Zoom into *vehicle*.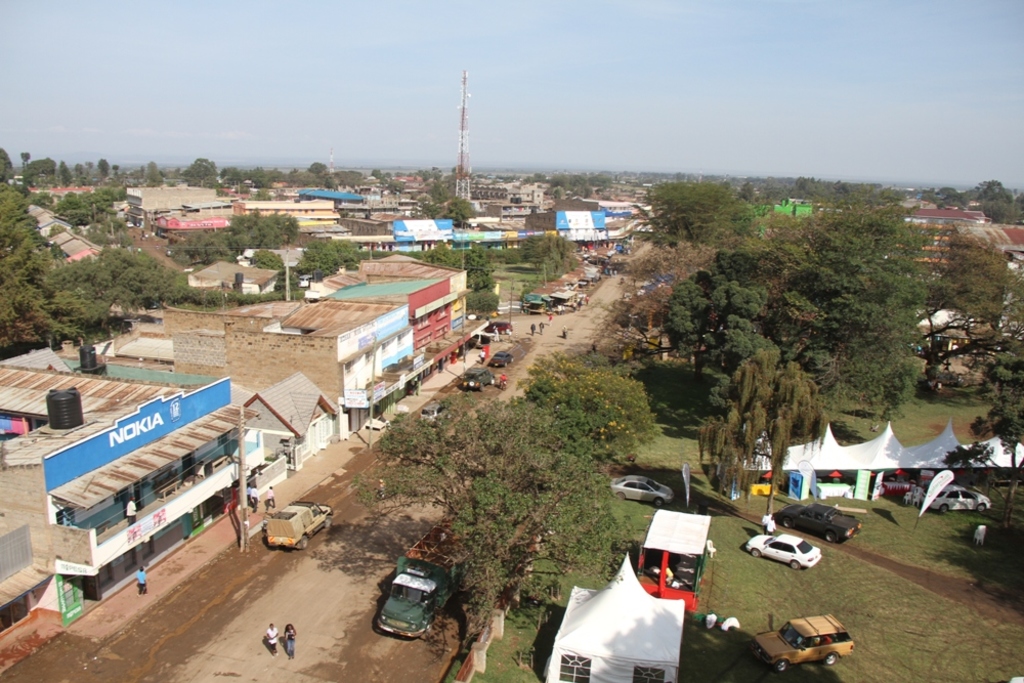
Zoom target: Rect(494, 347, 519, 367).
